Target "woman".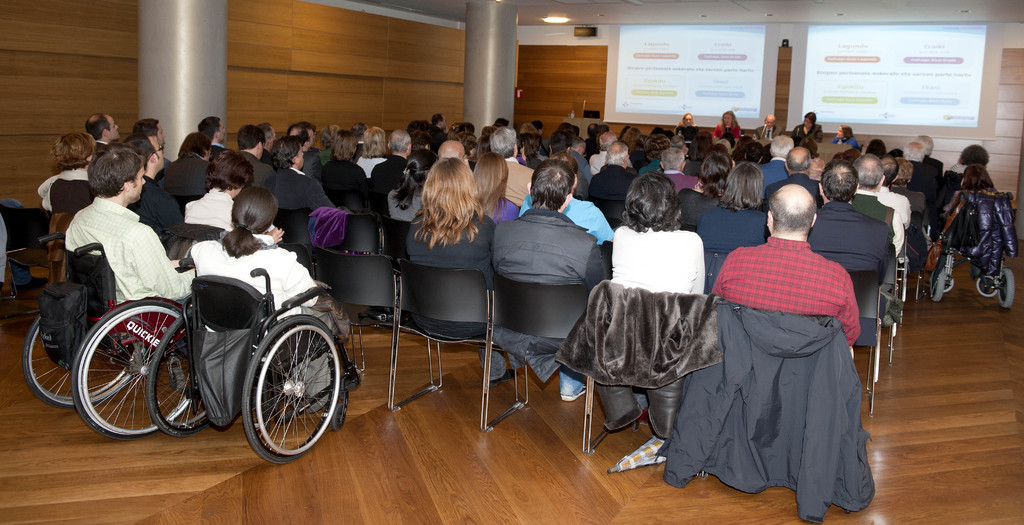
Target region: (left=184, top=190, right=342, bottom=405).
